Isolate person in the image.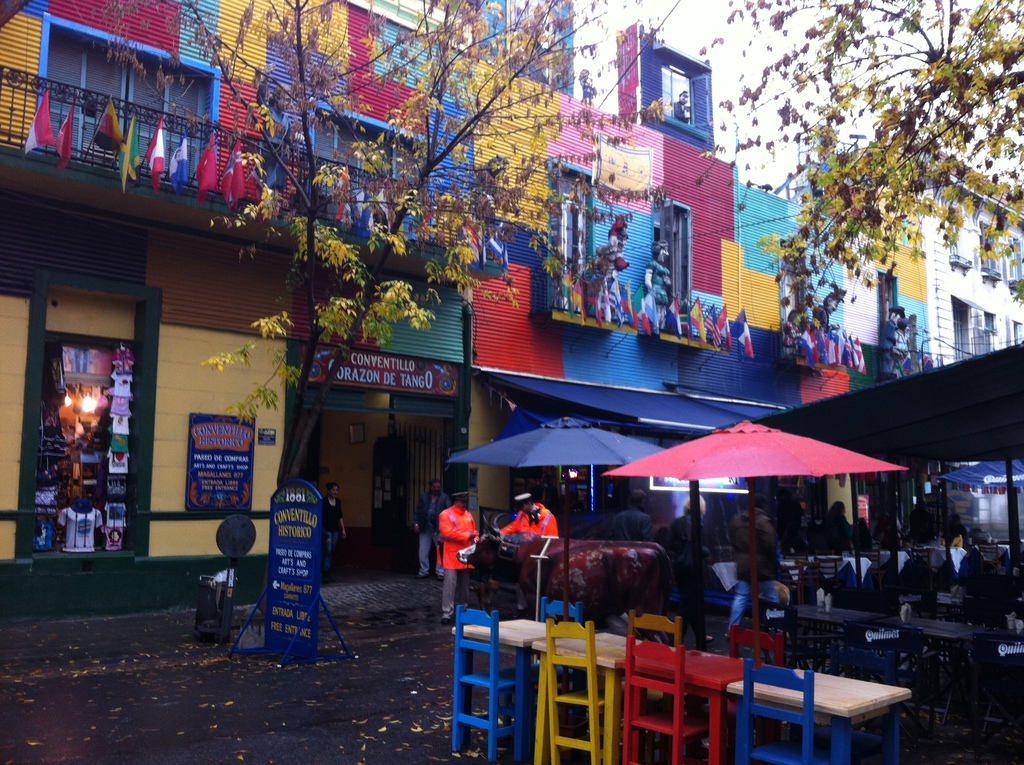
Isolated region: Rect(724, 496, 781, 640).
